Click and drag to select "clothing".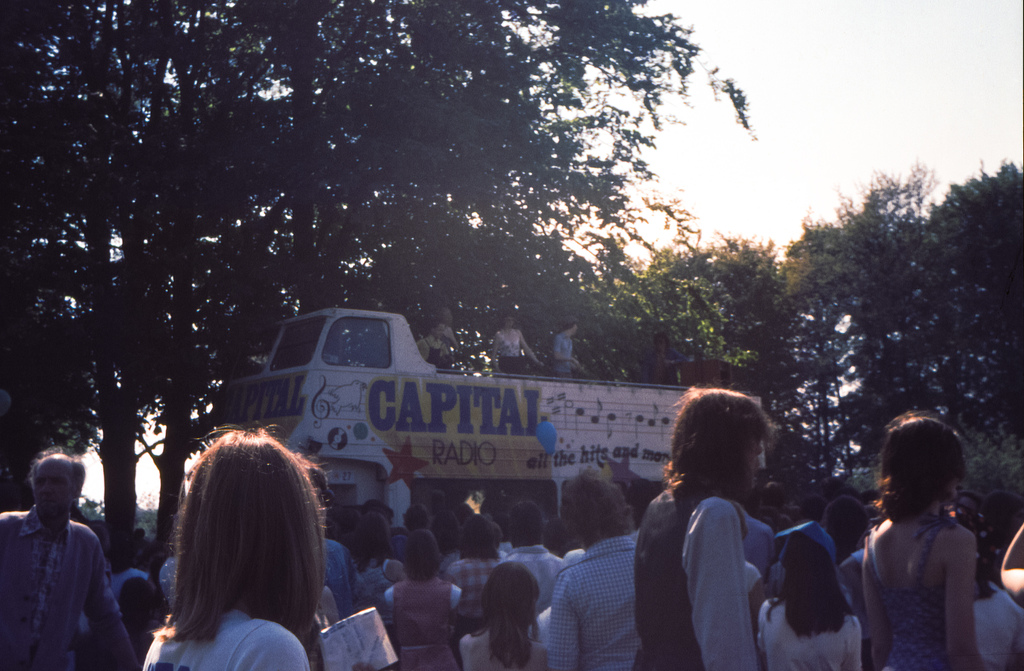
Selection: {"left": 413, "top": 333, "right": 448, "bottom": 366}.
